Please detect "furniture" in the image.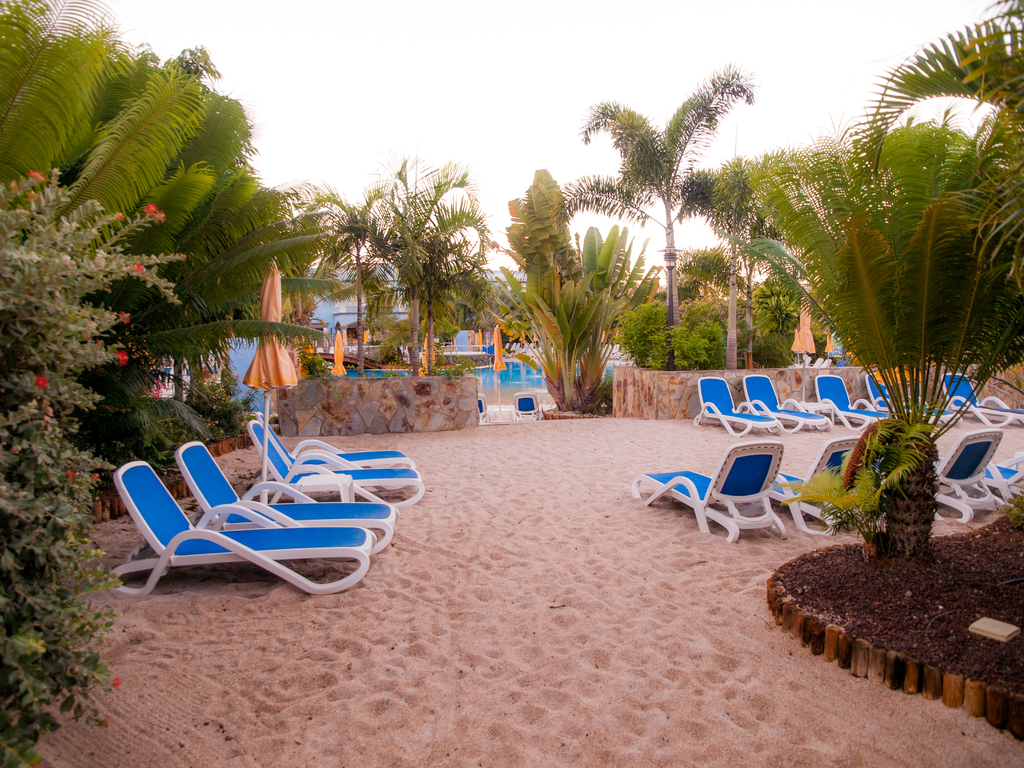
crop(113, 463, 378, 604).
